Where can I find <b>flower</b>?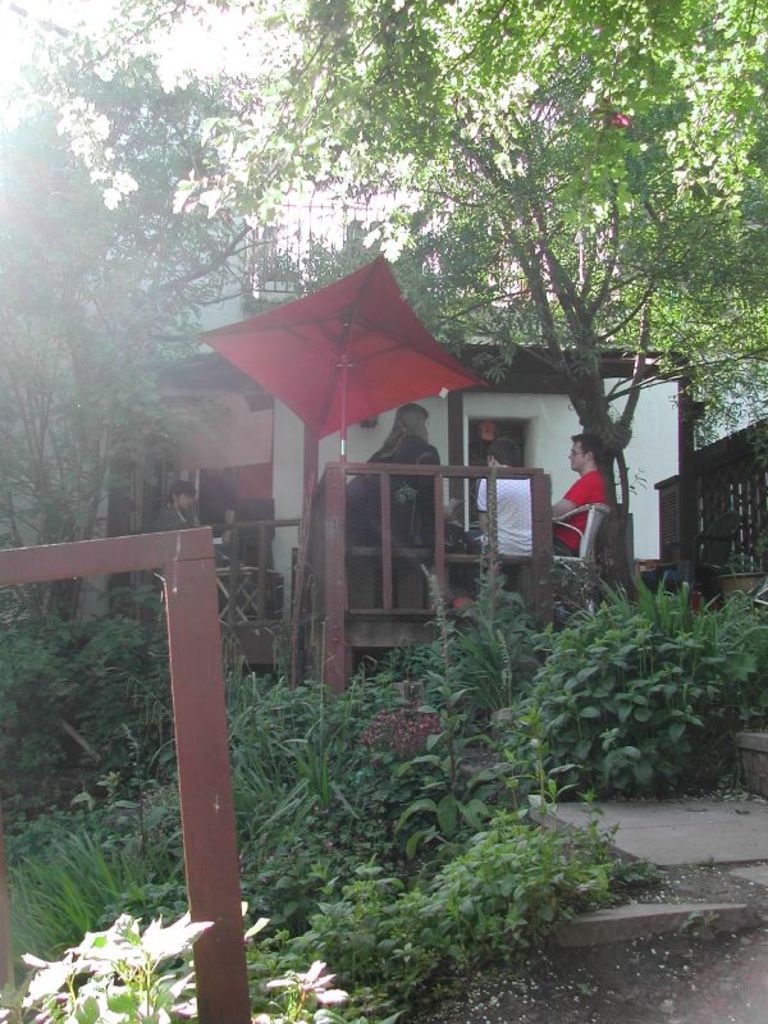
You can find it at 264 956 346 1023.
